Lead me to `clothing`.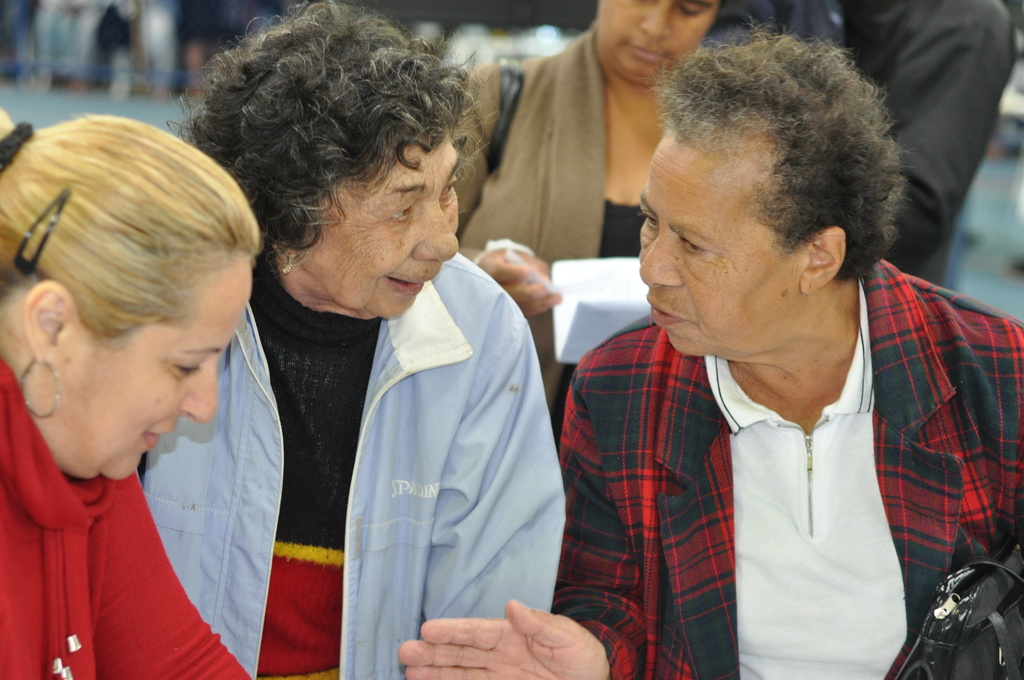
Lead to [left=0, top=346, right=255, bottom=679].
